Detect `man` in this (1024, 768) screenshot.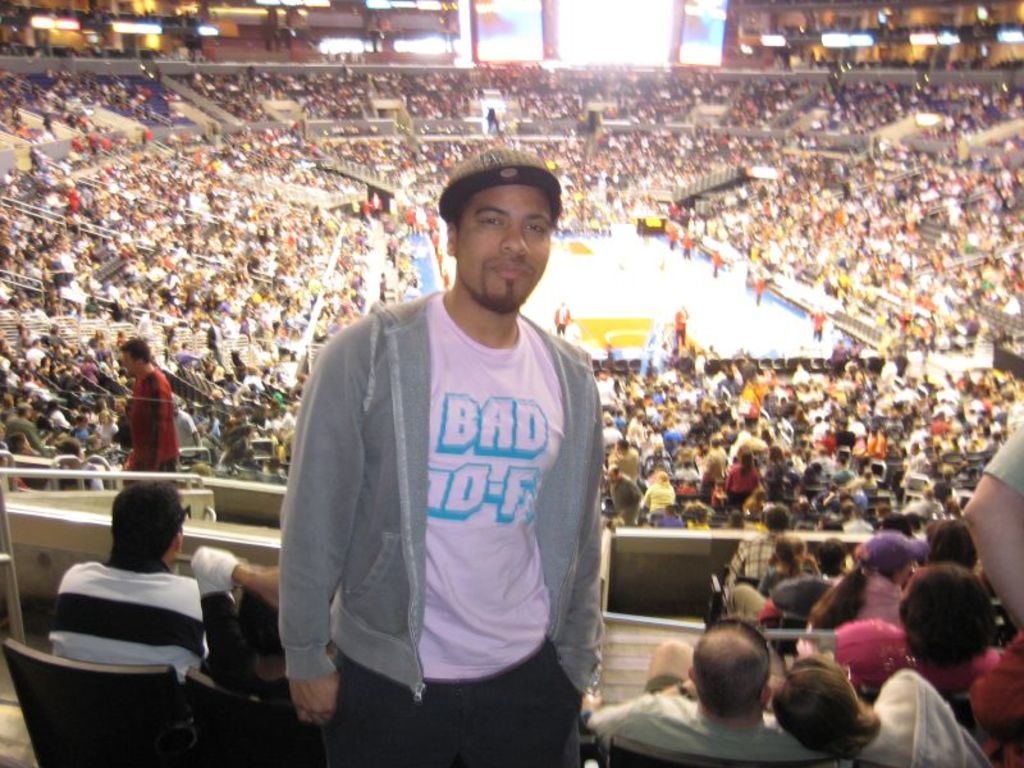
Detection: bbox(42, 470, 228, 695).
